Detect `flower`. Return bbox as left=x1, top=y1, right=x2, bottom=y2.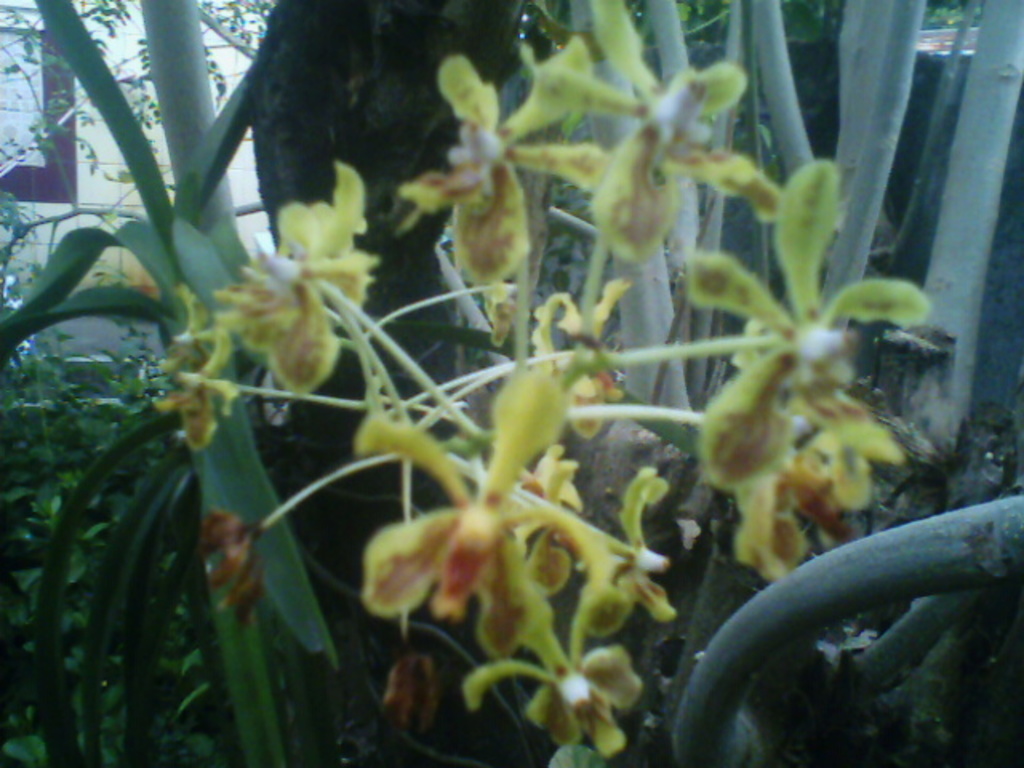
left=387, top=32, right=640, bottom=304.
